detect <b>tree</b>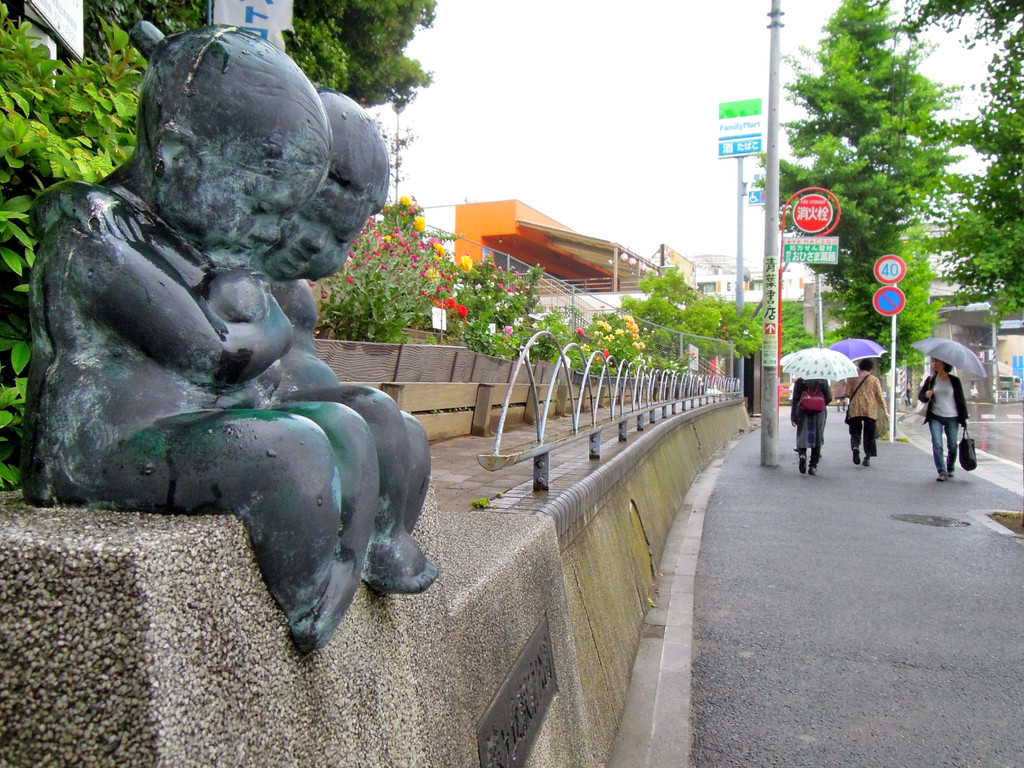
box(763, 302, 827, 359)
